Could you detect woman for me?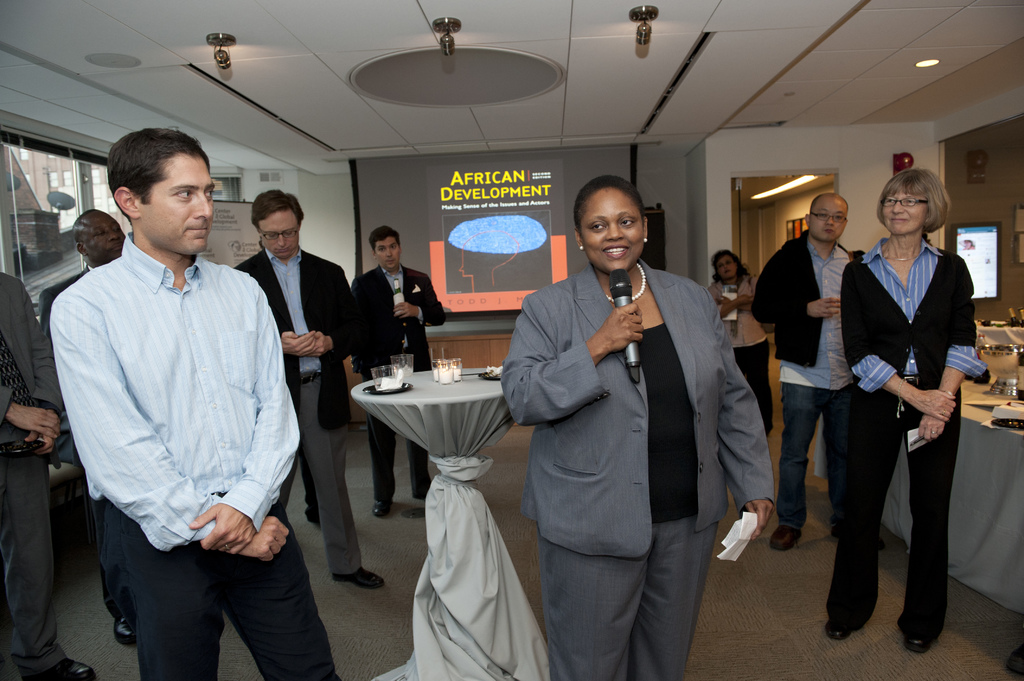
Detection result: 501, 177, 774, 680.
